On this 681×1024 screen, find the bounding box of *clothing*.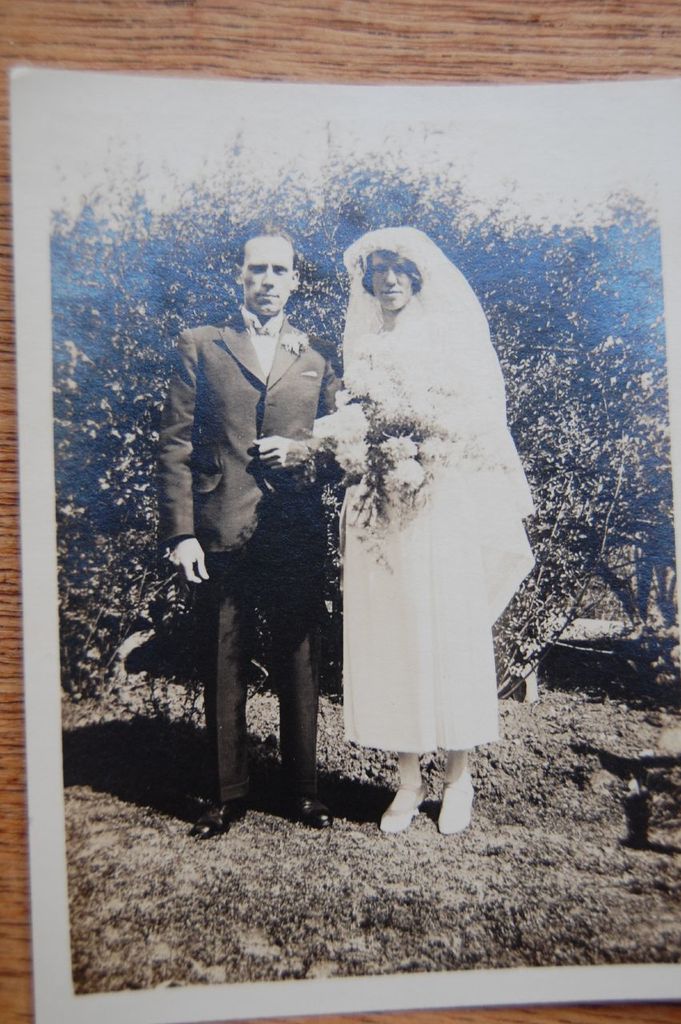
Bounding box: detection(146, 309, 320, 782).
